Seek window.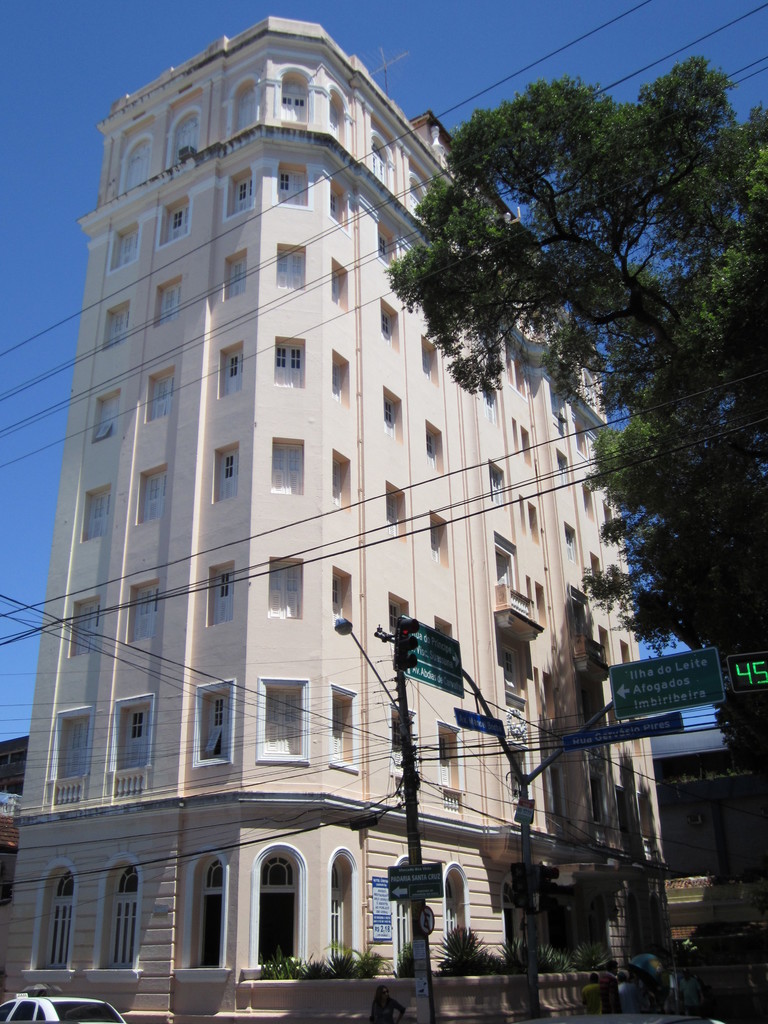
x1=499 y1=551 x2=520 y2=584.
